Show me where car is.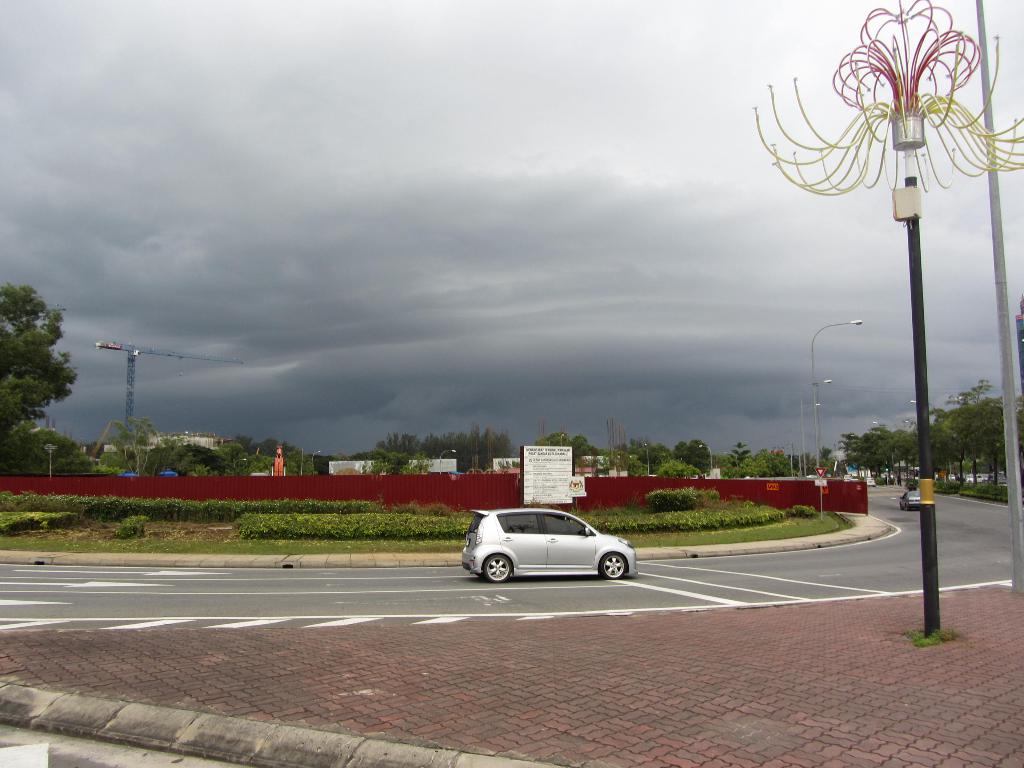
car is at <box>899,490,919,512</box>.
